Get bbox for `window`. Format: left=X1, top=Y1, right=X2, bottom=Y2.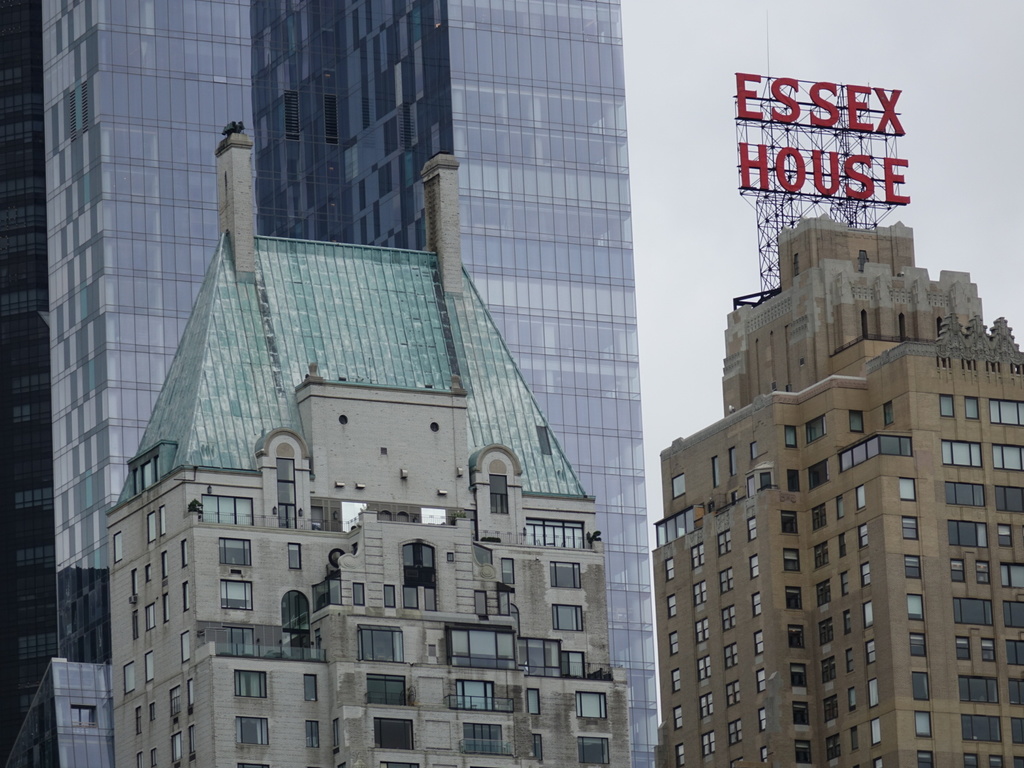
left=490, top=475, right=511, bottom=512.
